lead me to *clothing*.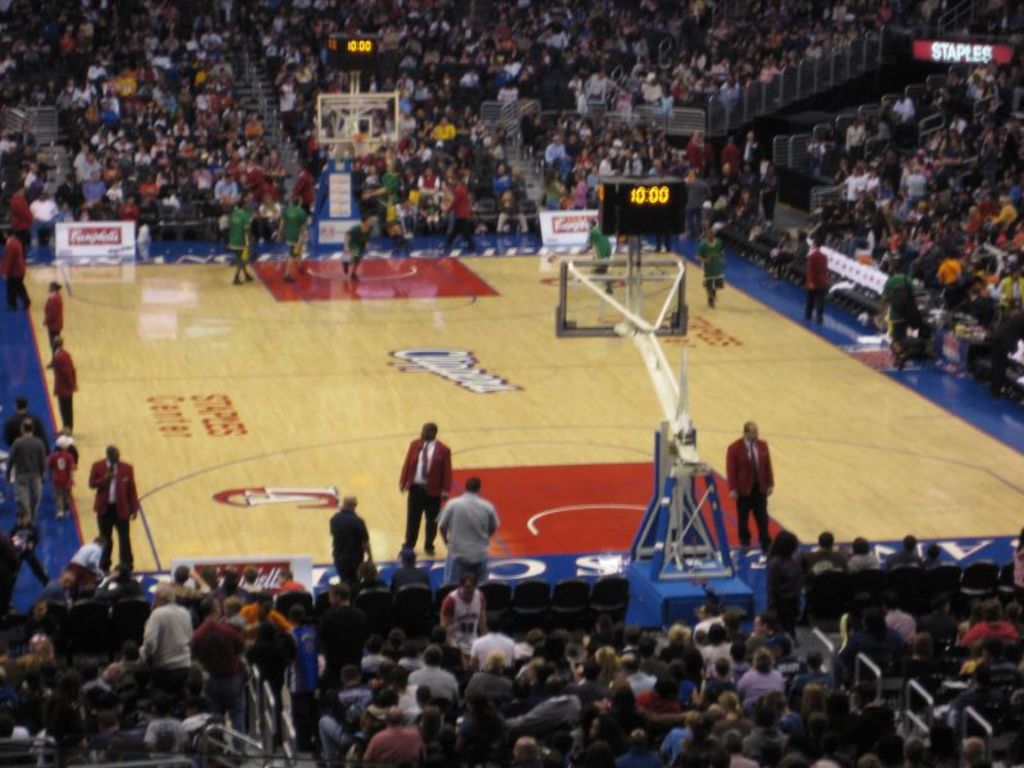
Lead to (x1=727, y1=438, x2=780, y2=549).
